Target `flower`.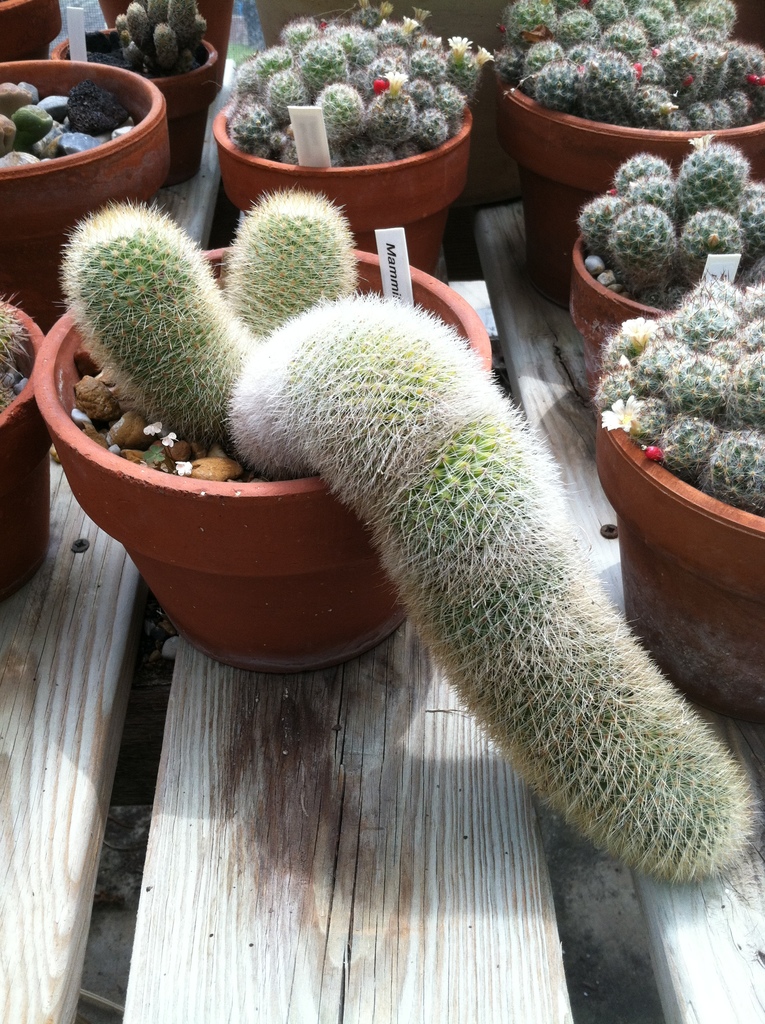
Target region: (x1=622, y1=316, x2=657, y2=351).
